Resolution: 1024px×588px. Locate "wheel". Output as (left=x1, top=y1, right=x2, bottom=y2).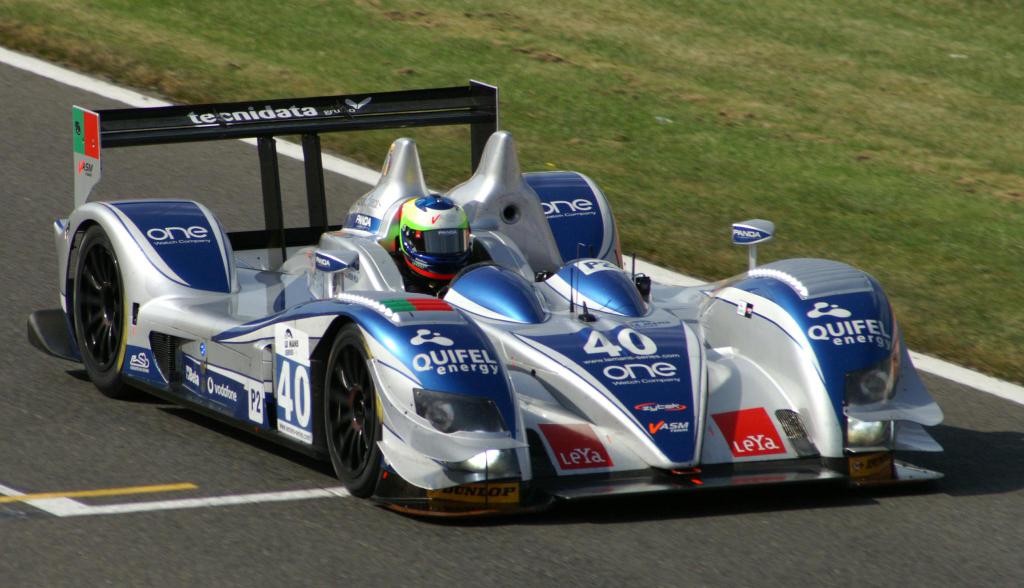
(left=72, top=227, right=147, bottom=404).
